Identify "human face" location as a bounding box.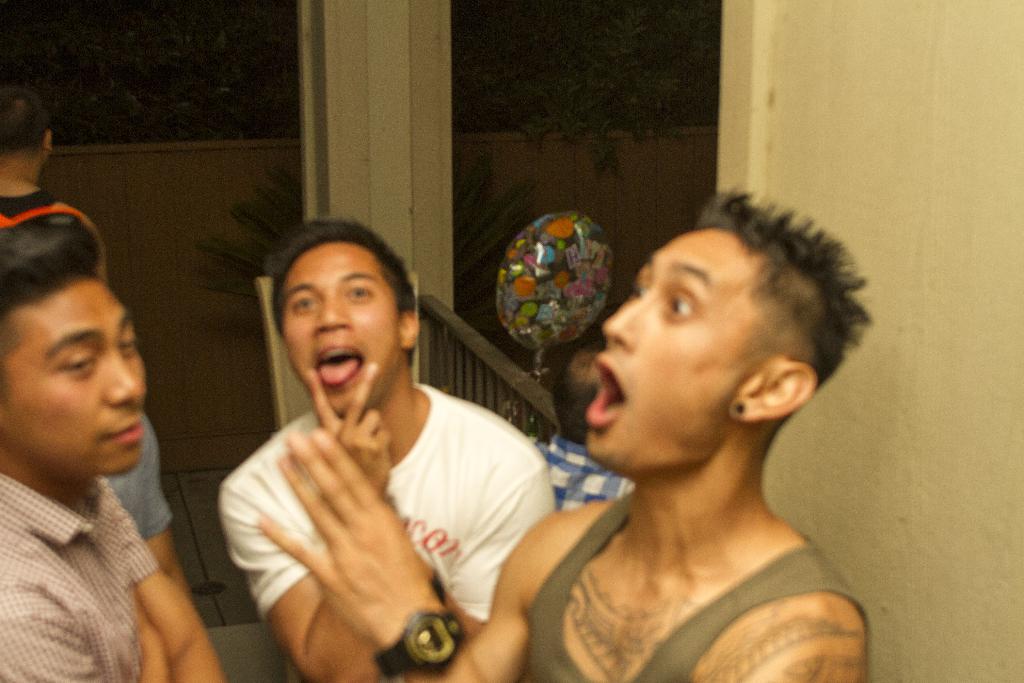
locate(280, 244, 399, 418).
